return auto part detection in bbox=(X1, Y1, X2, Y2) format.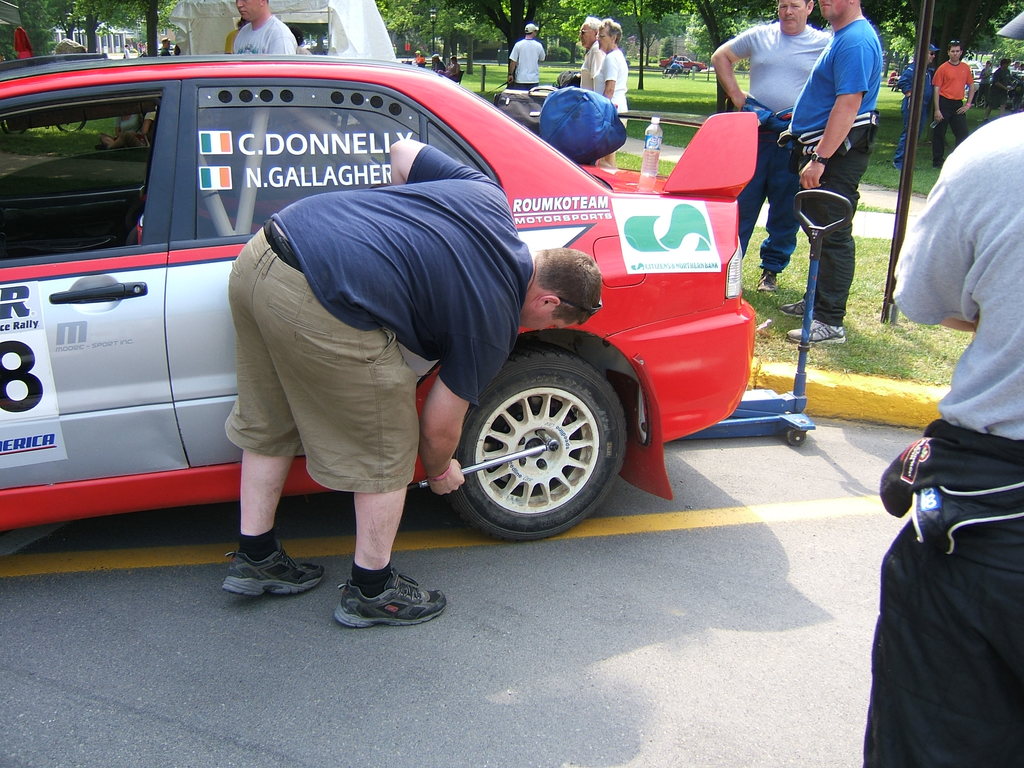
bbox=(442, 342, 627, 541).
